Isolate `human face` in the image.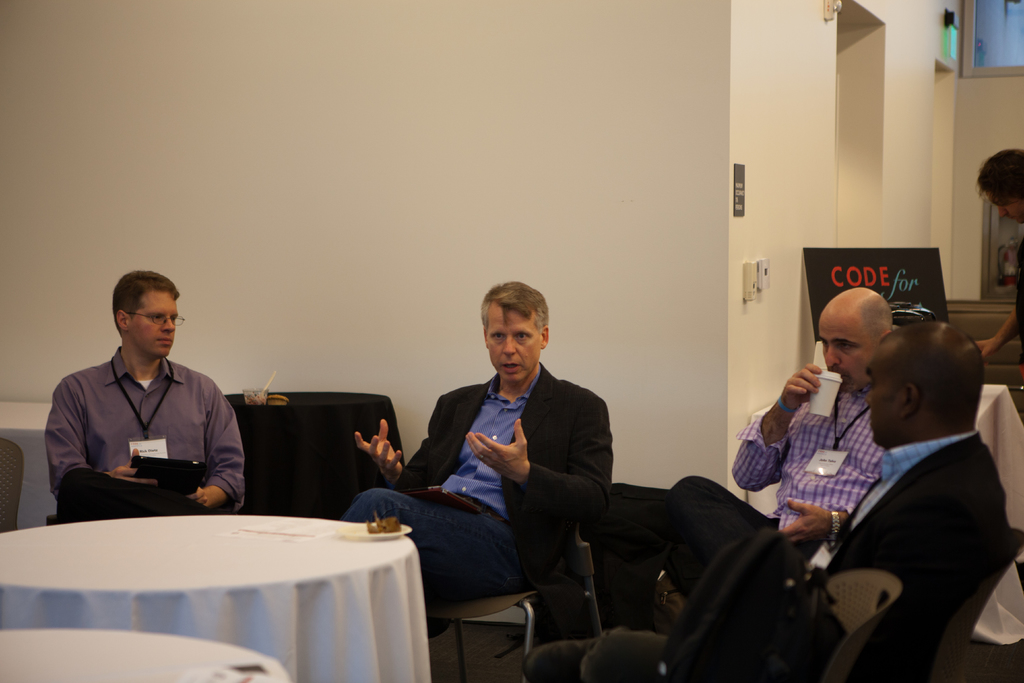
Isolated region: <bbox>817, 319, 876, 391</bbox>.
